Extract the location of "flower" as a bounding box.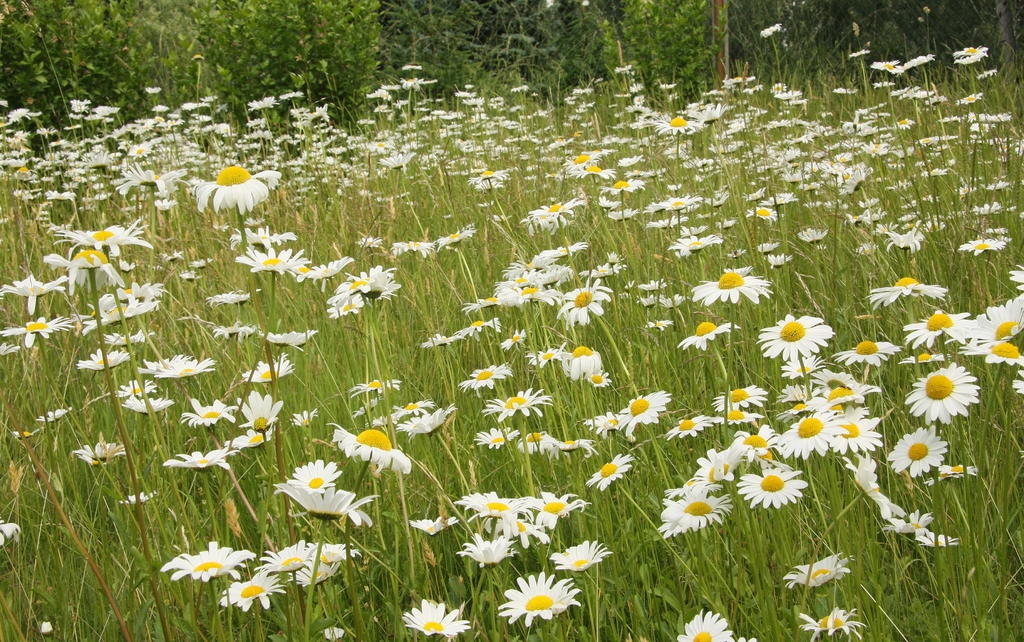
(left=956, top=51, right=986, bottom=65).
